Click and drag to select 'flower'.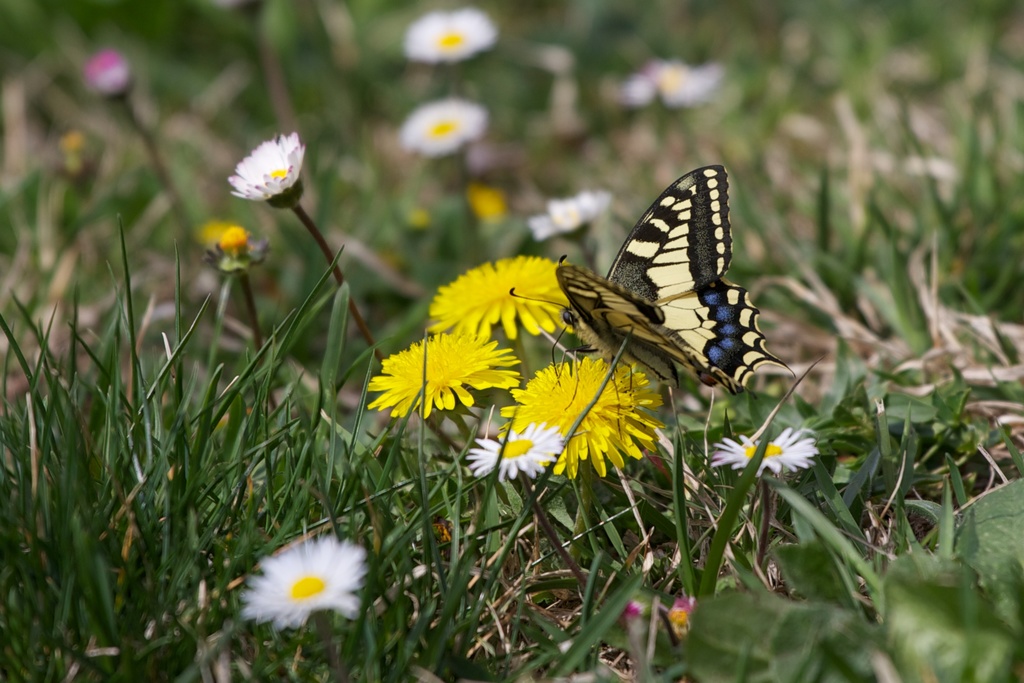
Selection: pyautogui.locateOnScreen(500, 356, 669, 486).
